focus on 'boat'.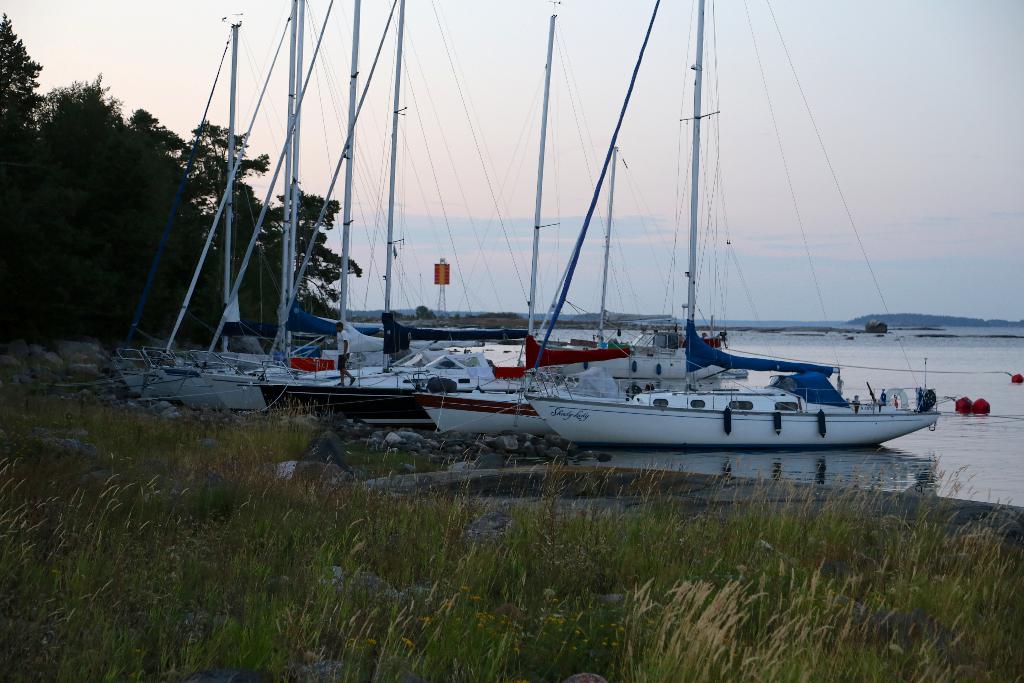
Focused at <box>136,10,939,472</box>.
